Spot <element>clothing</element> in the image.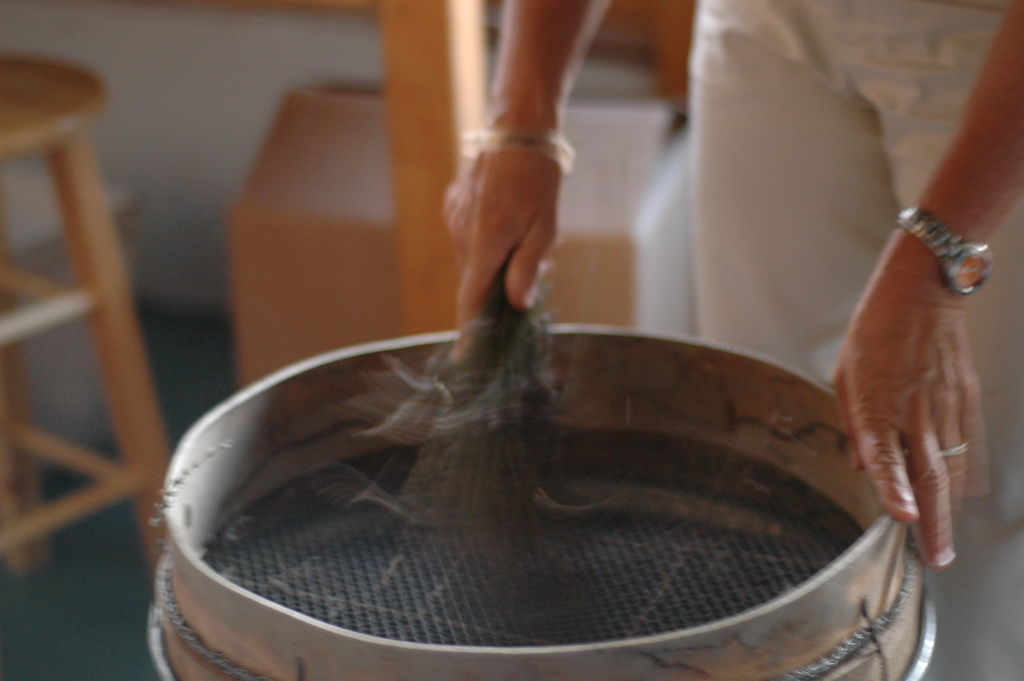
<element>clothing</element> found at (688, 0, 1023, 529).
